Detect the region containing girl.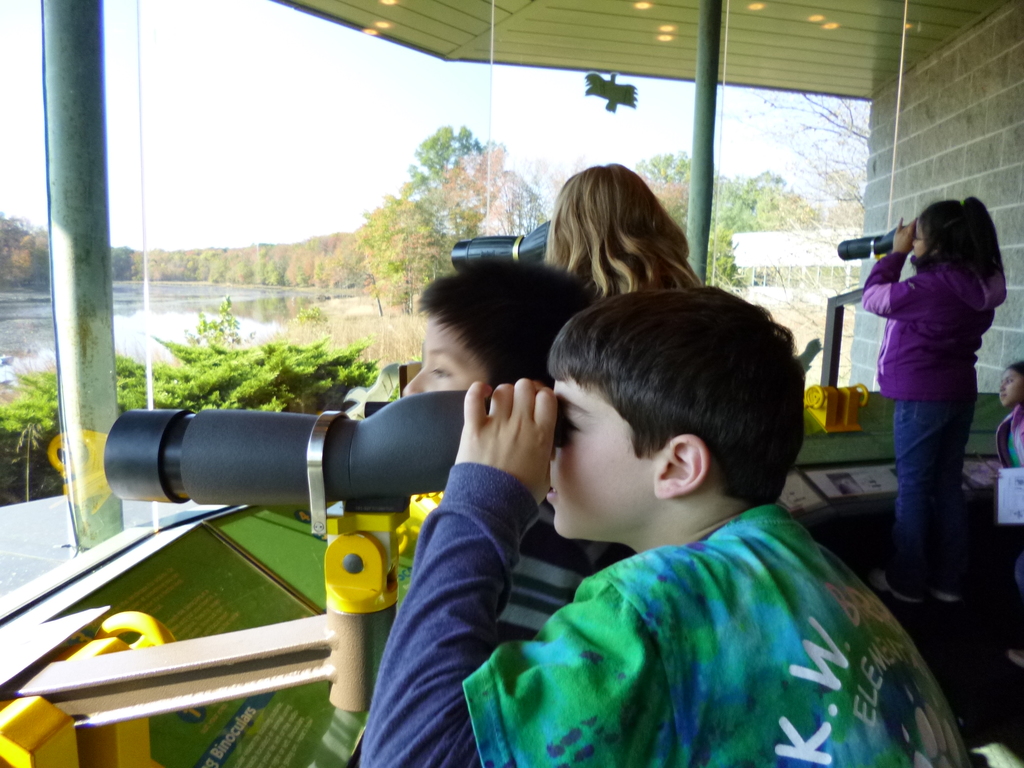
bbox=[862, 192, 1011, 597].
